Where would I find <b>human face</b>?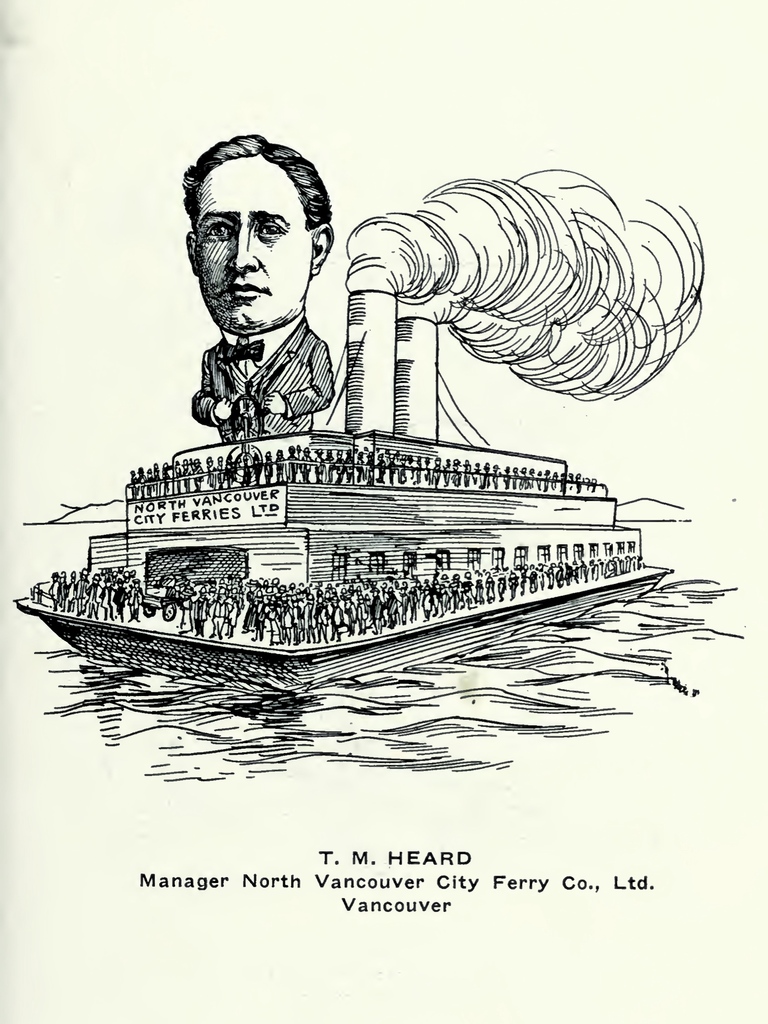
At <region>195, 153, 310, 331</region>.
